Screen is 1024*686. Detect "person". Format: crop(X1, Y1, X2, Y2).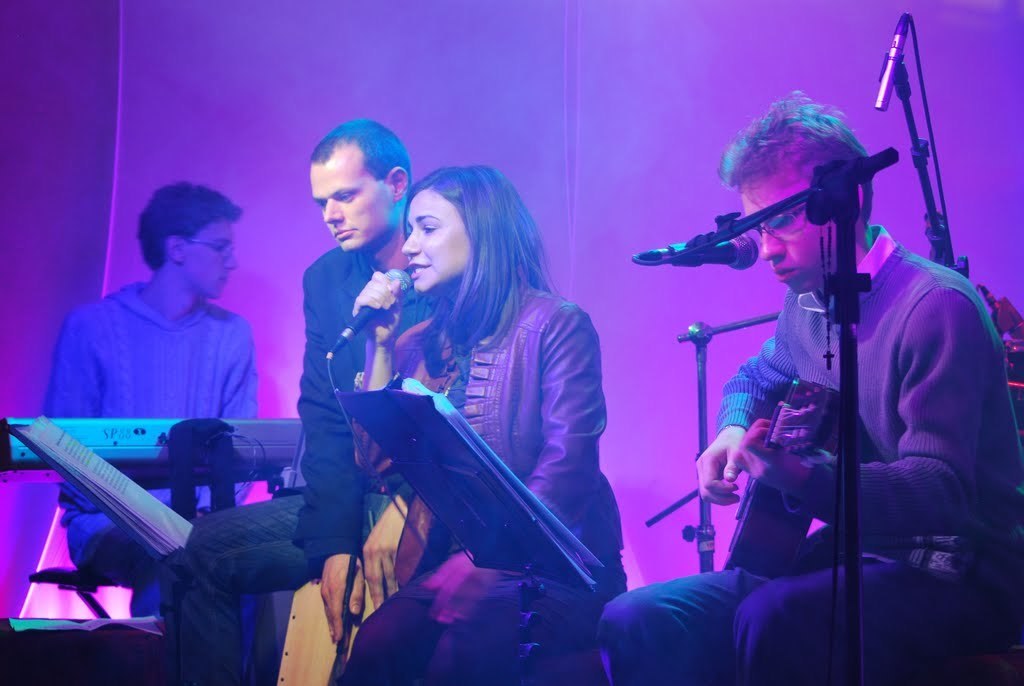
crop(301, 193, 639, 673).
